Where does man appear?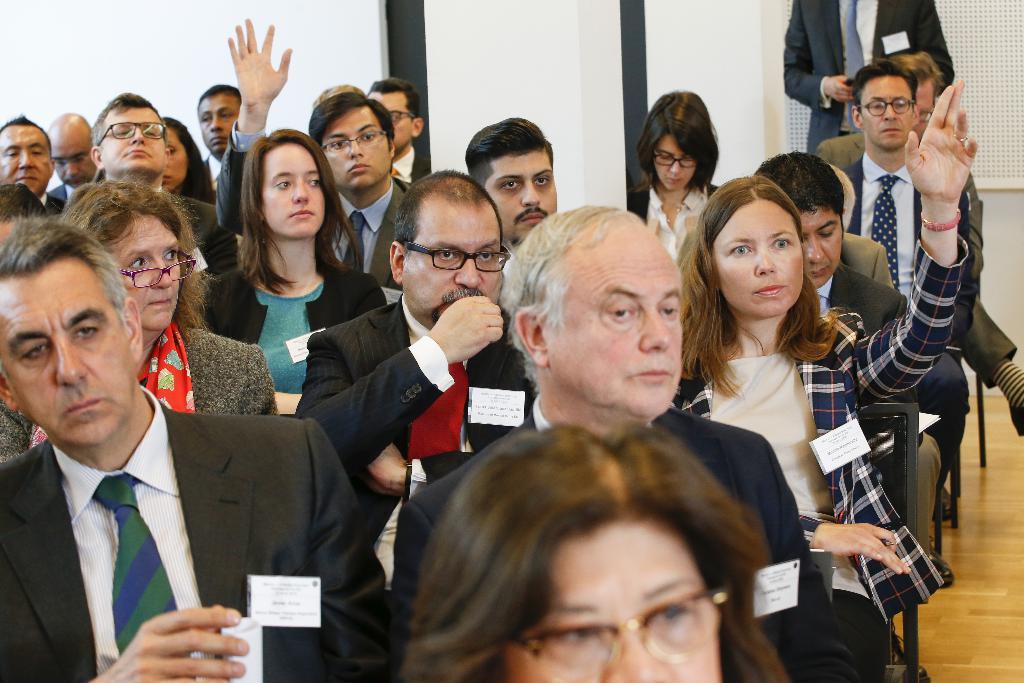
Appears at box(0, 256, 330, 678).
